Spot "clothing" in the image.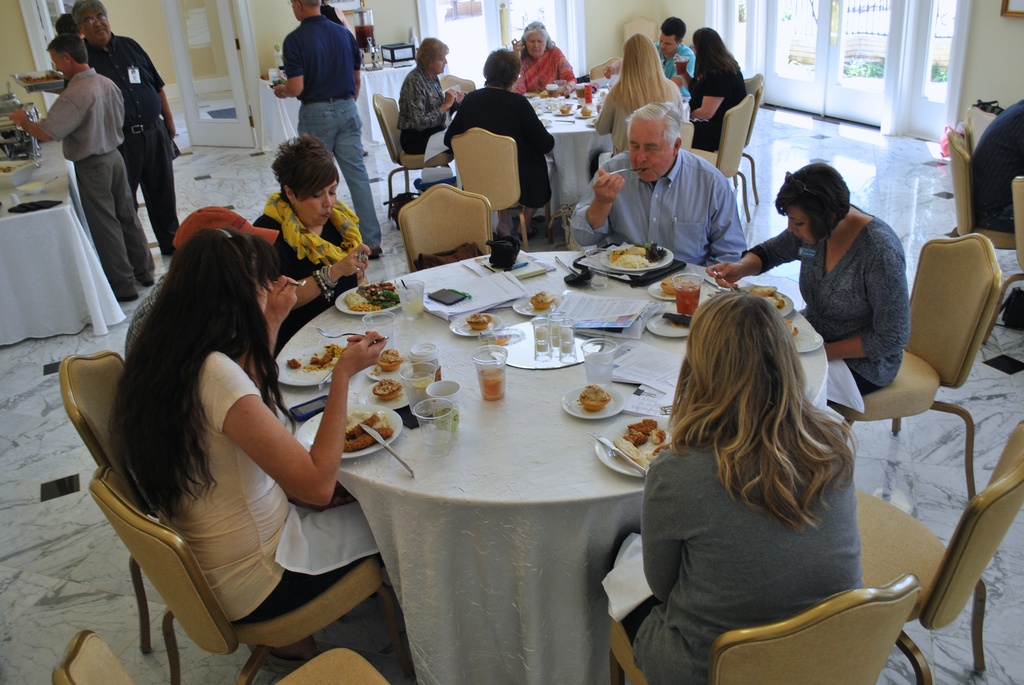
"clothing" found at x1=589 y1=74 x2=684 y2=159.
